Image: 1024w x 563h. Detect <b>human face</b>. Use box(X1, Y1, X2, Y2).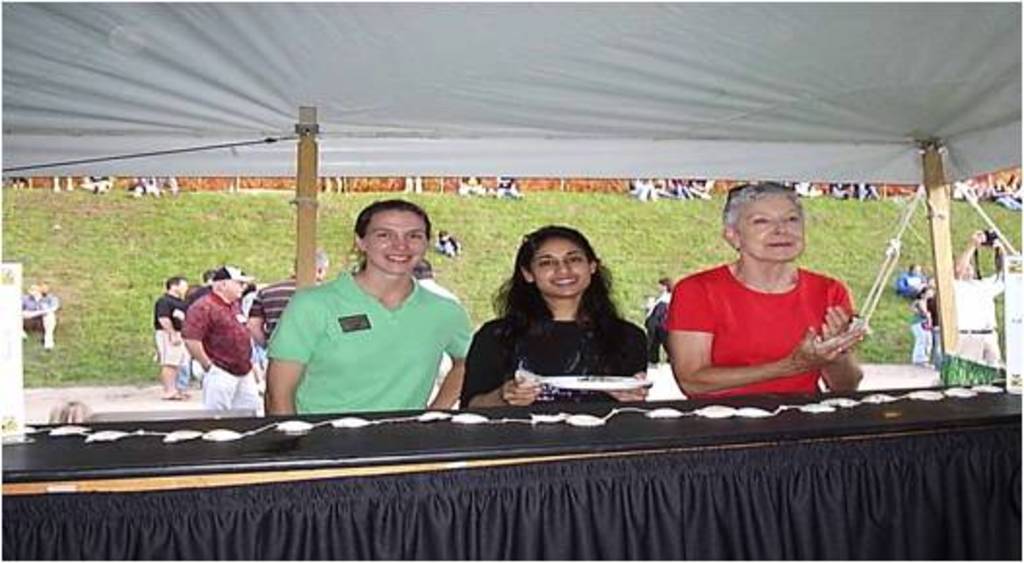
box(225, 280, 245, 297).
